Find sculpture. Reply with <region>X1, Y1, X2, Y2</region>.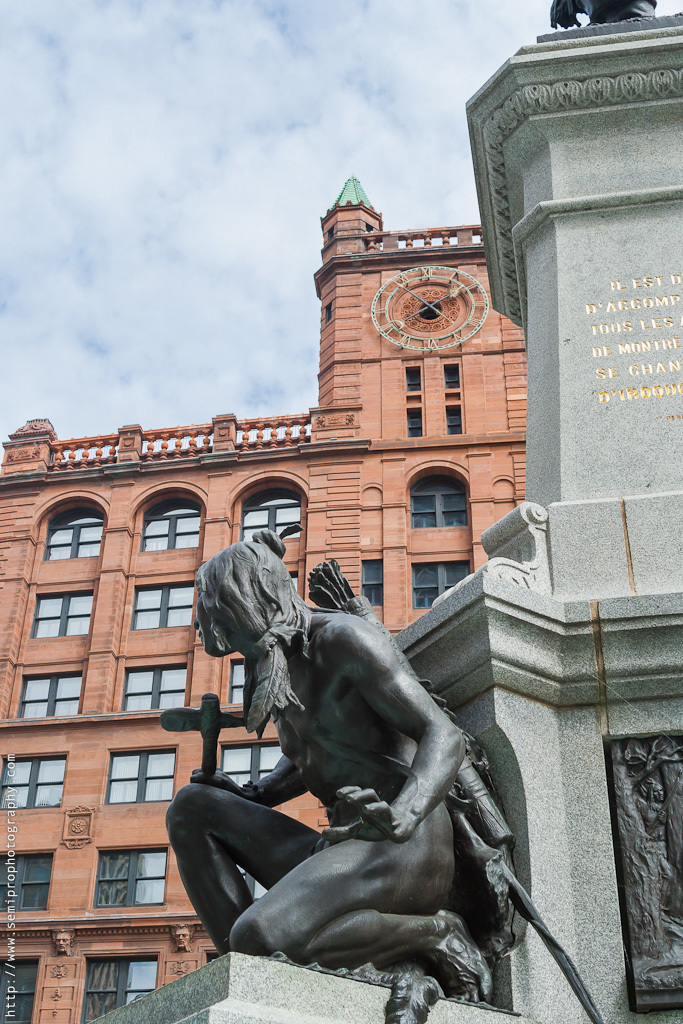
<region>634, 750, 675, 927</region>.
